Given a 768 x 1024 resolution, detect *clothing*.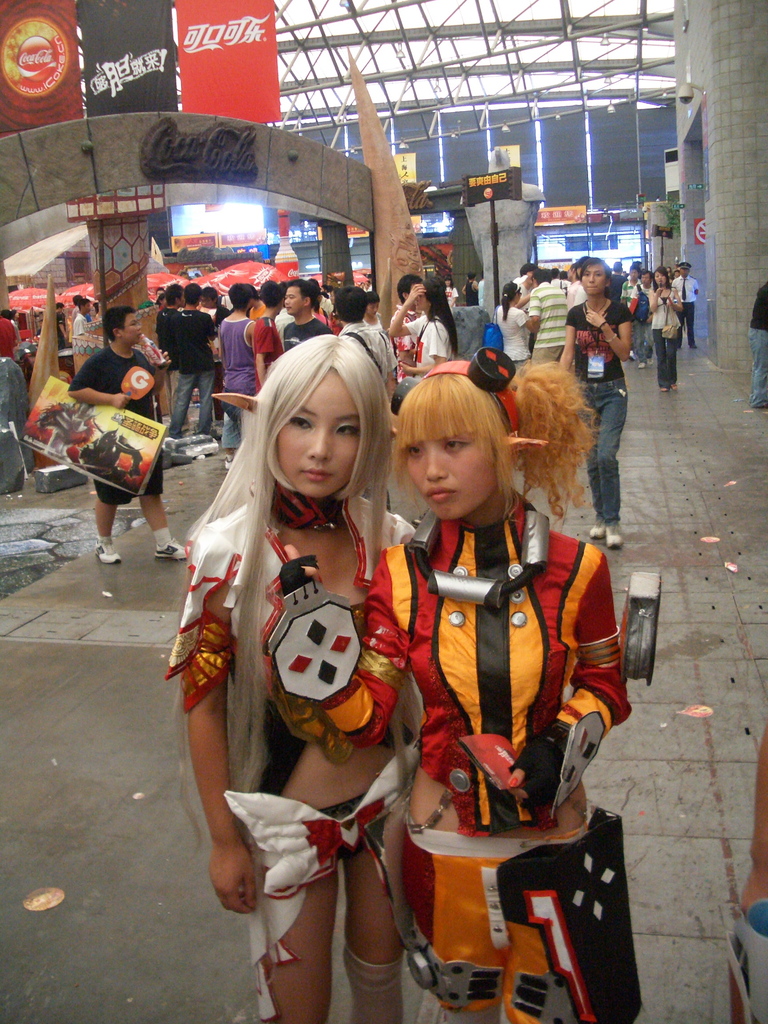
region(9, 316, 25, 348).
